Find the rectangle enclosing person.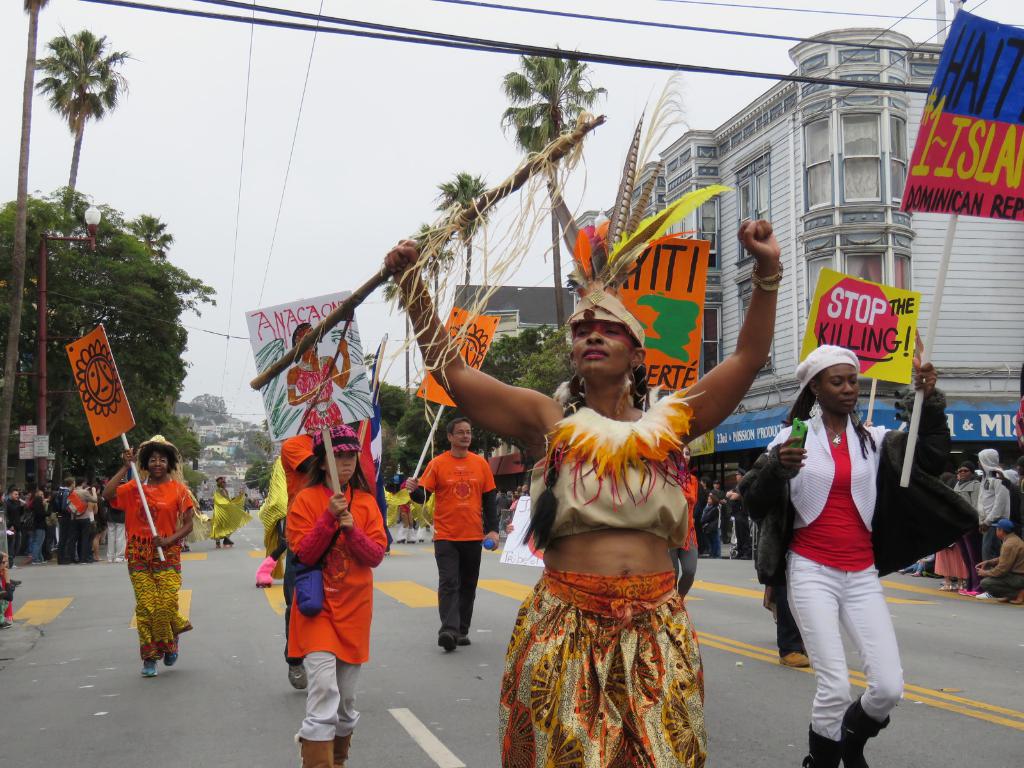
376:206:789:767.
